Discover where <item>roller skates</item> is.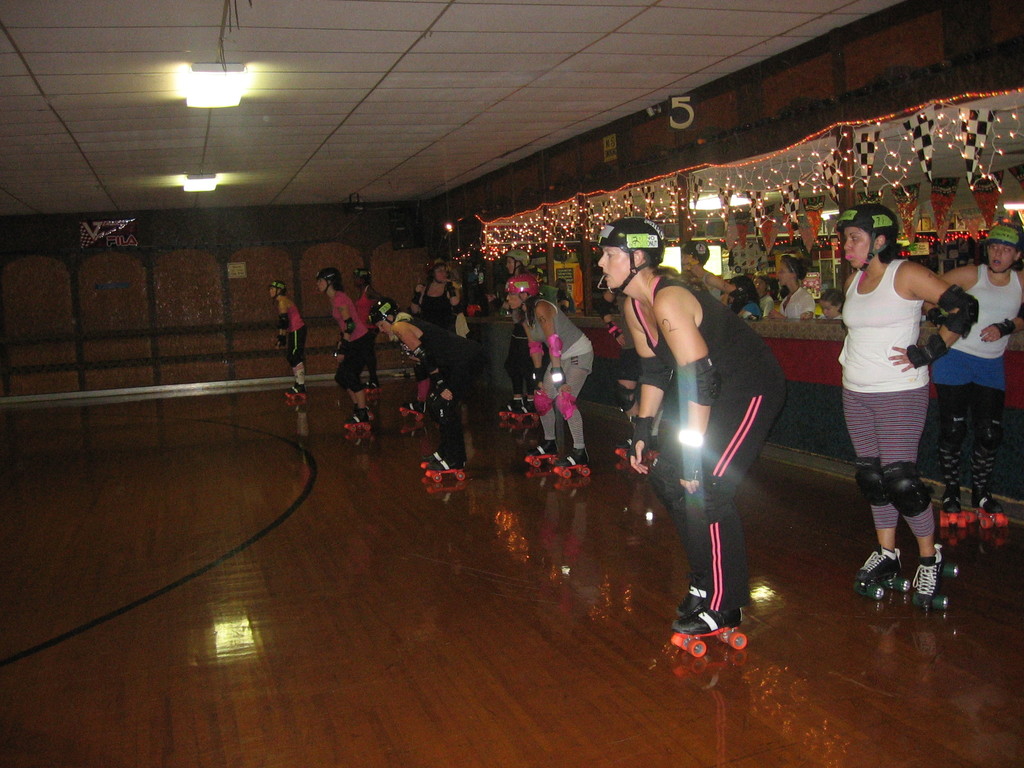
Discovered at l=346, t=410, r=375, b=431.
